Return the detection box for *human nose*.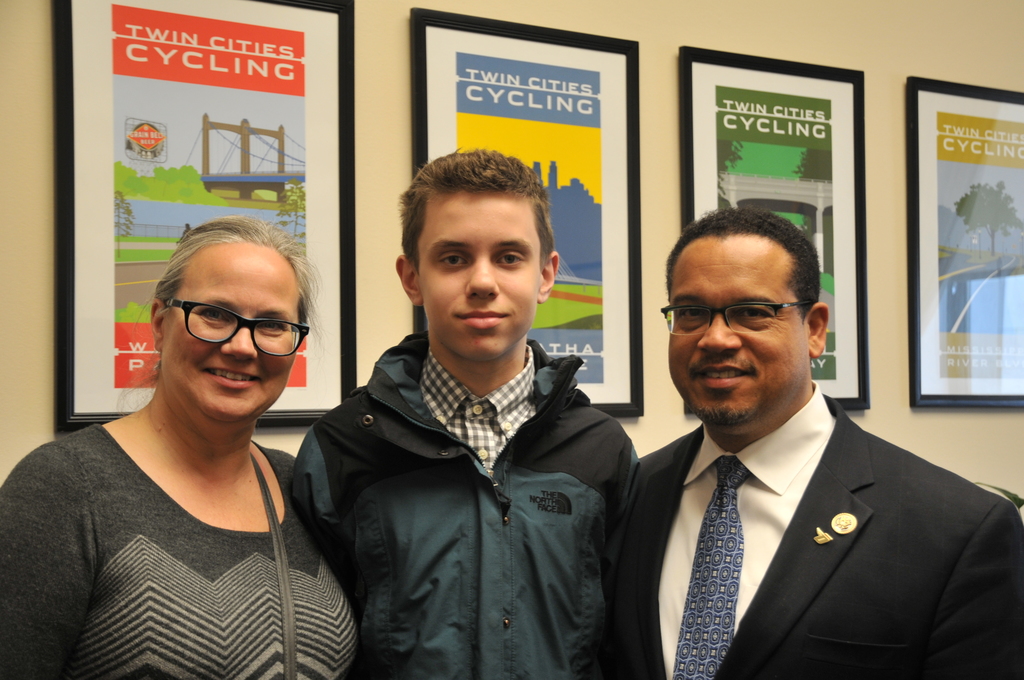
BBox(466, 255, 499, 297).
